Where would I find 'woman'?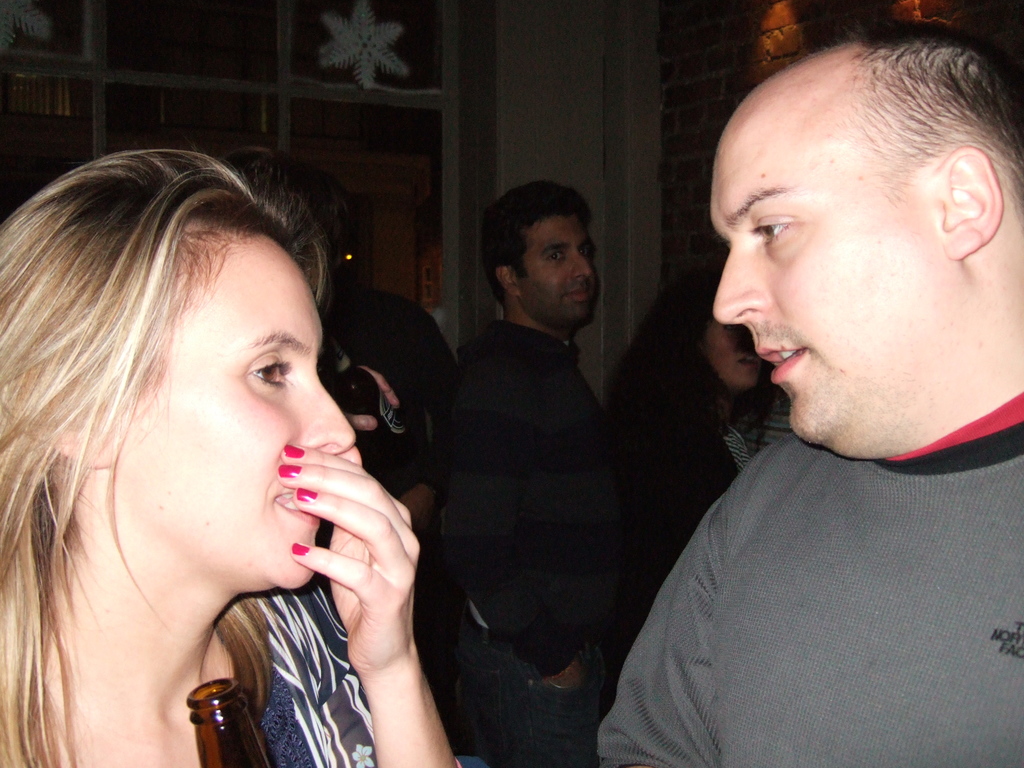
At BBox(588, 271, 759, 636).
